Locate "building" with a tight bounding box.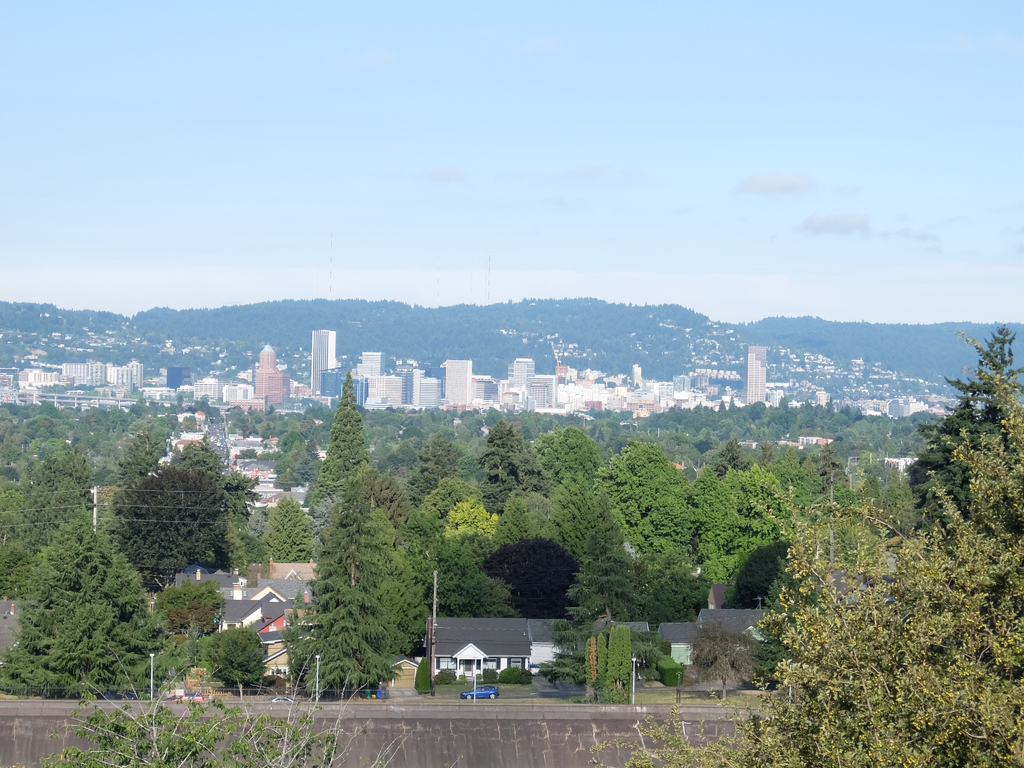
select_region(257, 343, 289, 403).
